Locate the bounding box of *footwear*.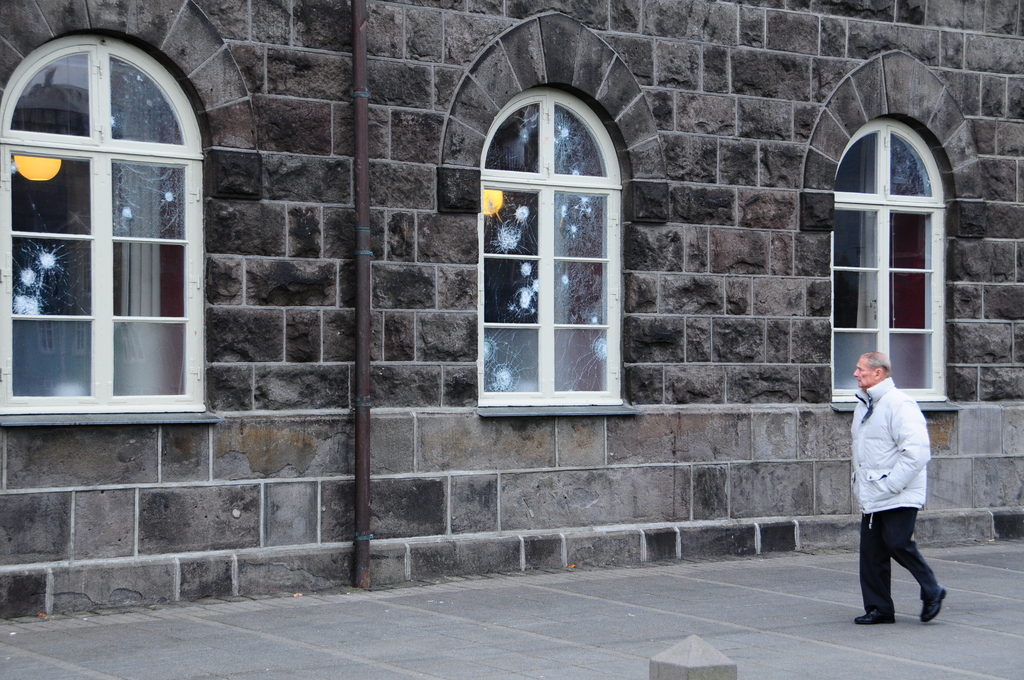
Bounding box: select_region(919, 587, 953, 620).
